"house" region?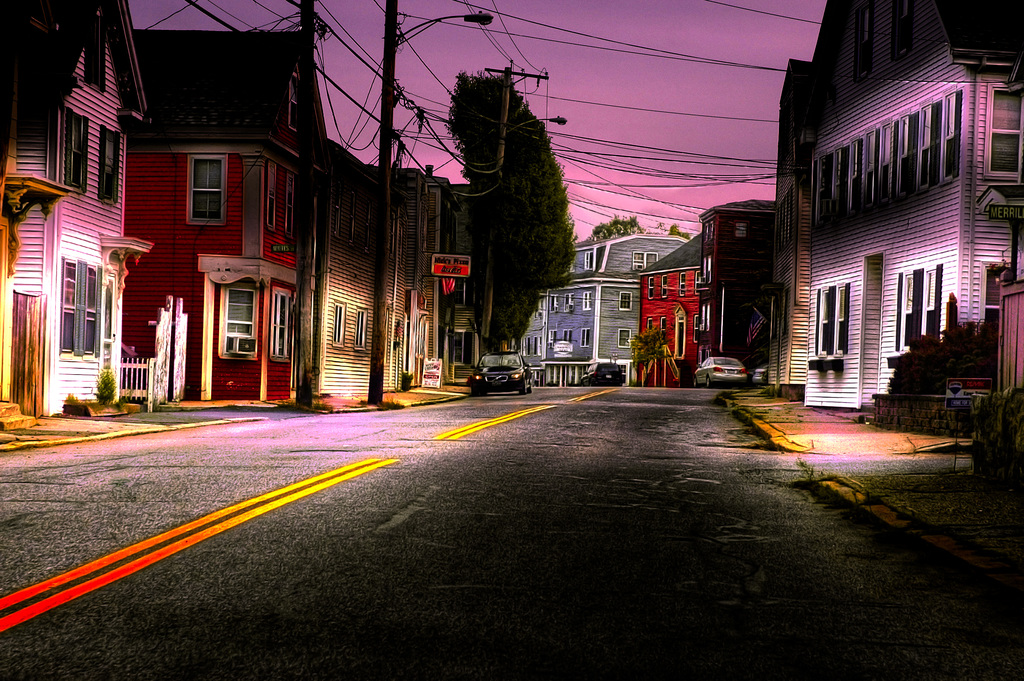
(392, 161, 448, 389)
